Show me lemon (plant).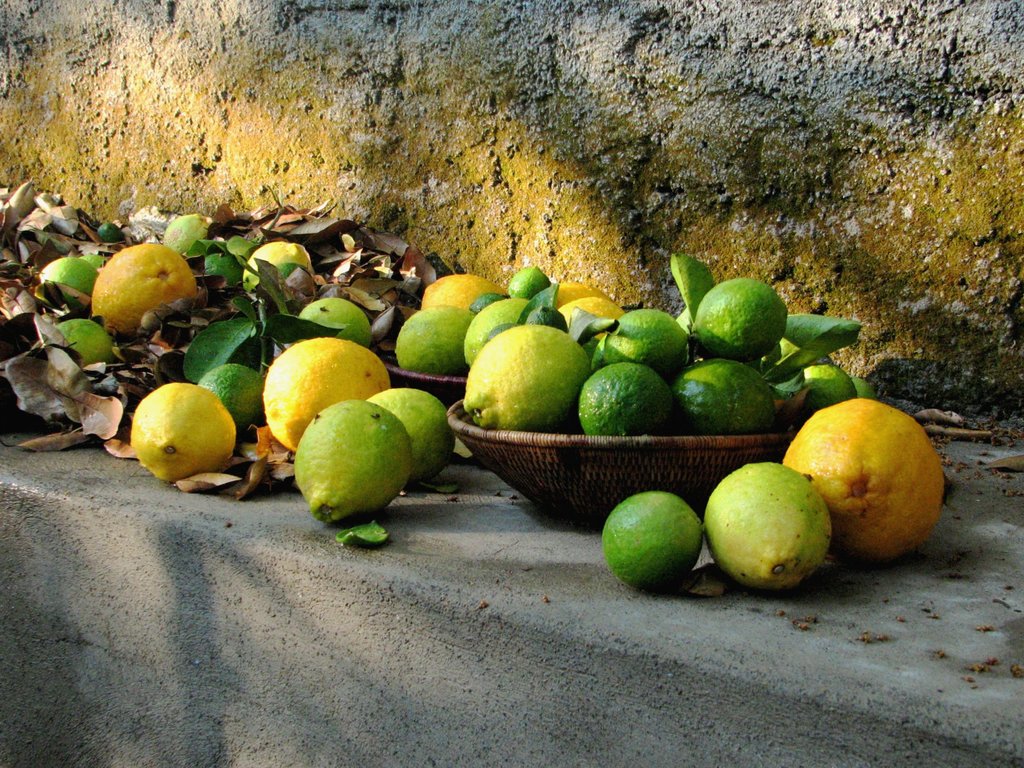
lemon (plant) is here: (600,490,705,593).
